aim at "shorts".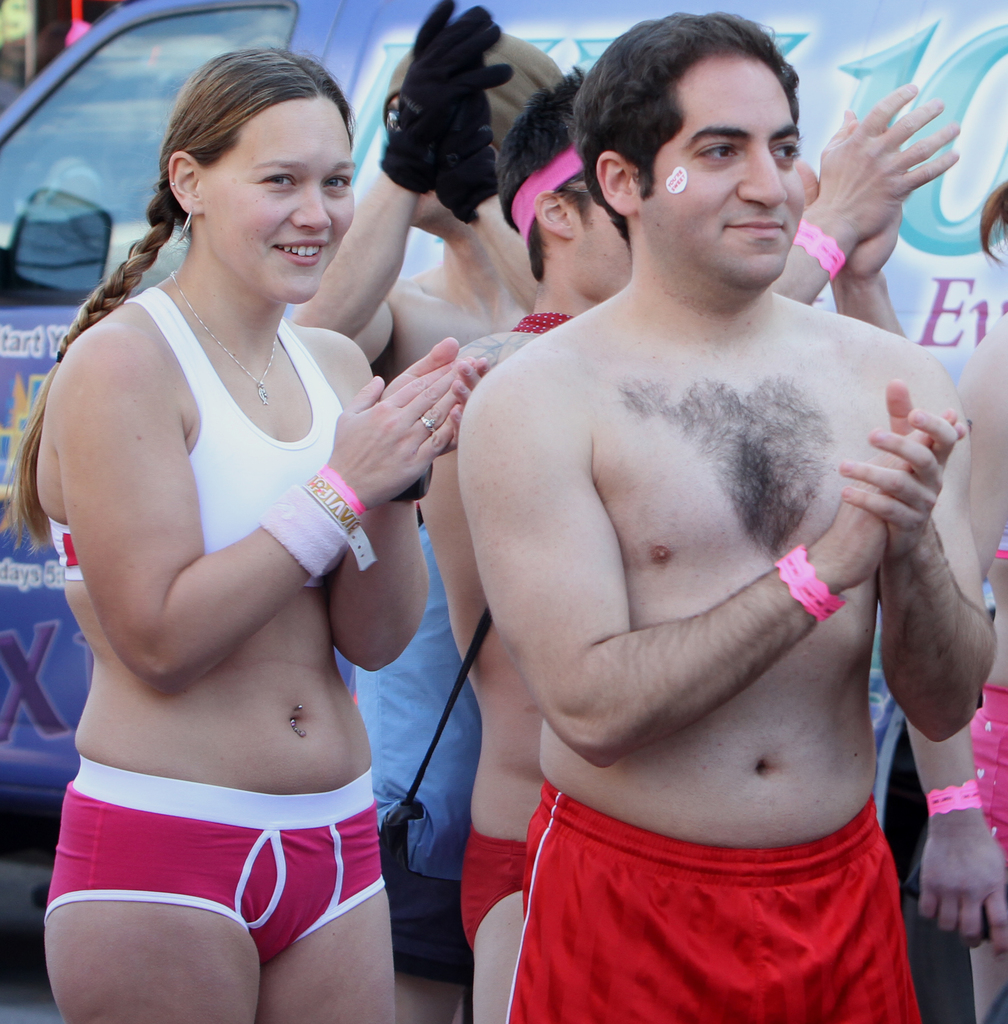
Aimed at (left=472, top=811, right=928, bottom=996).
